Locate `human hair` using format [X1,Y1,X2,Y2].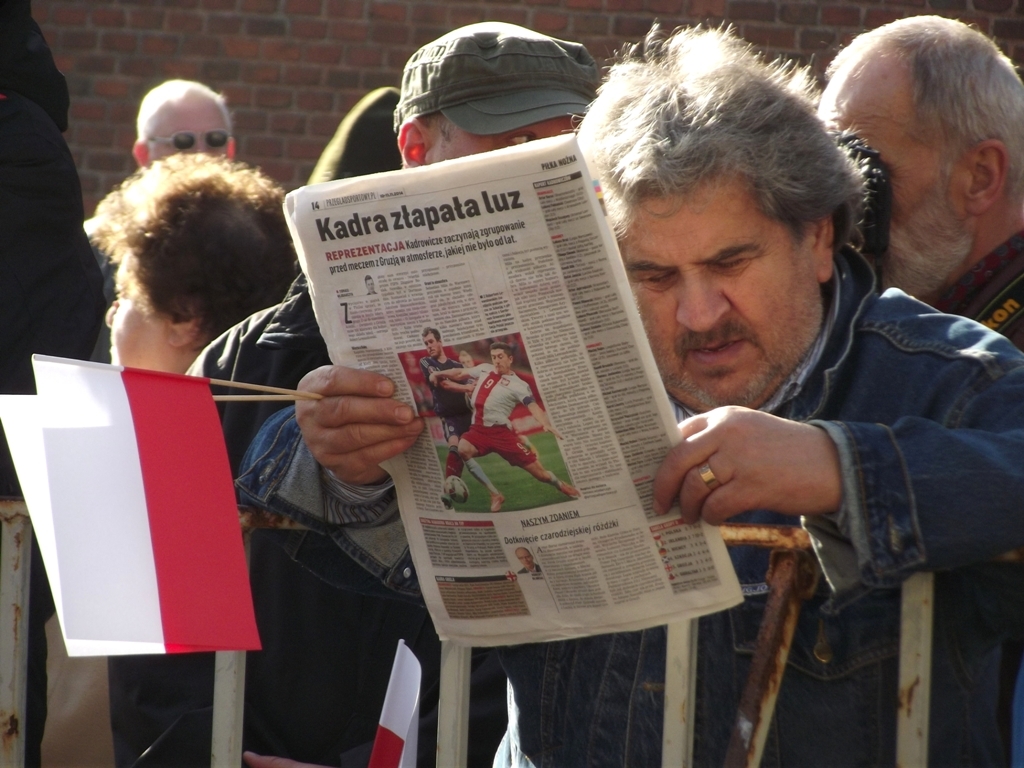
[89,144,268,359].
